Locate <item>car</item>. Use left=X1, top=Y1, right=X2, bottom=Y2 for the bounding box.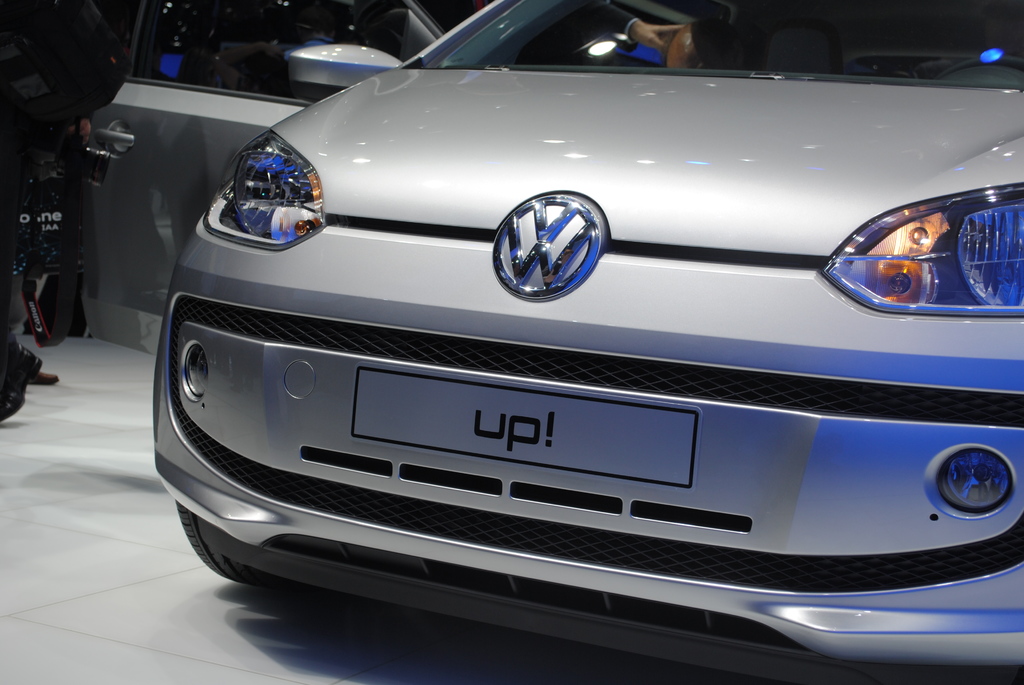
left=70, top=0, right=1023, bottom=684.
